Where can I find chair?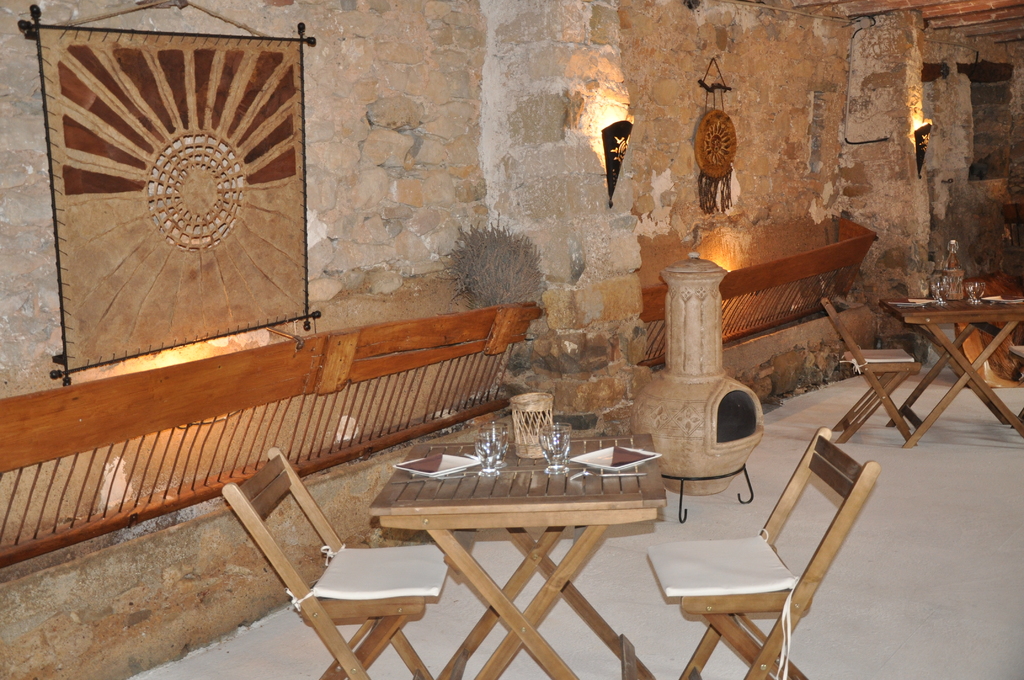
You can find it at box=[220, 449, 450, 679].
